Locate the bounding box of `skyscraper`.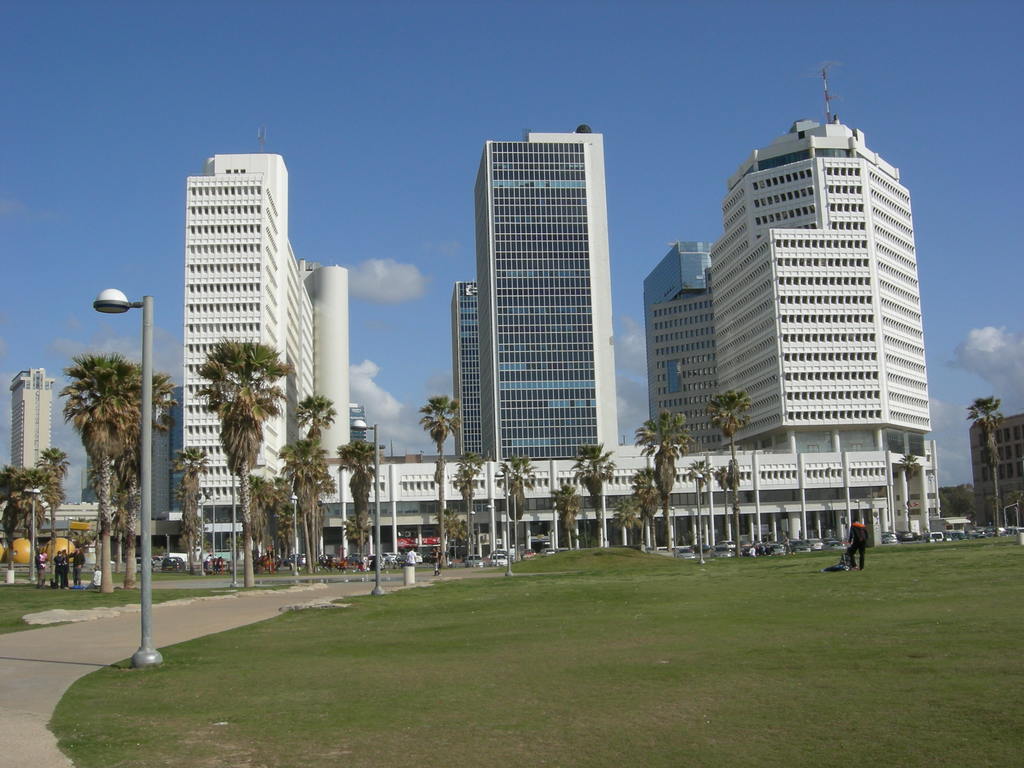
Bounding box: bbox=[8, 368, 60, 487].
